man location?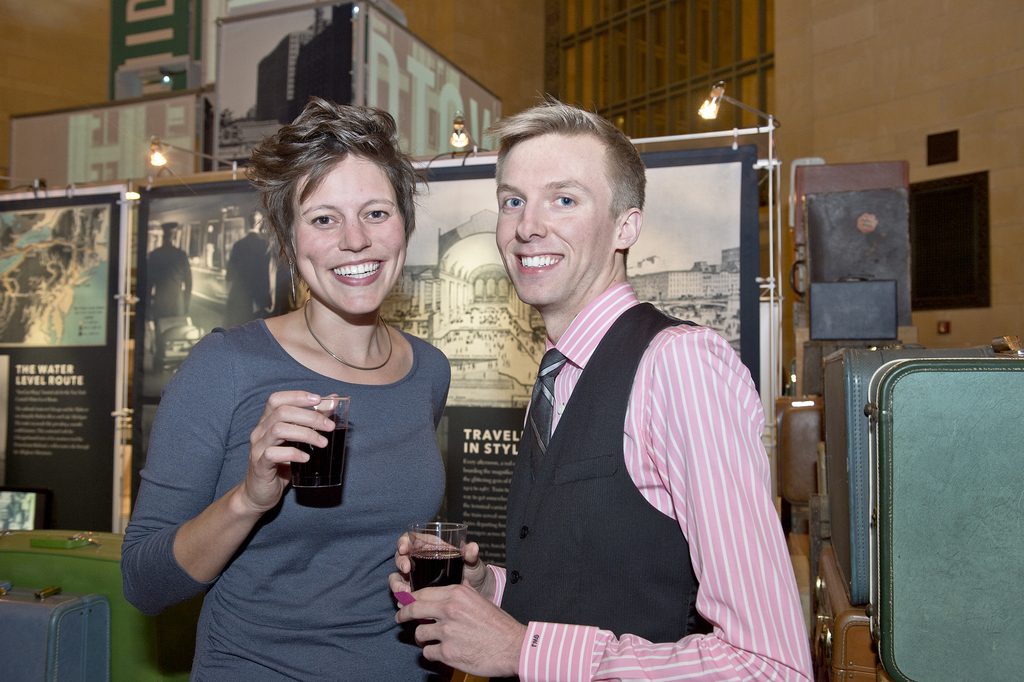
451 111 815 666
